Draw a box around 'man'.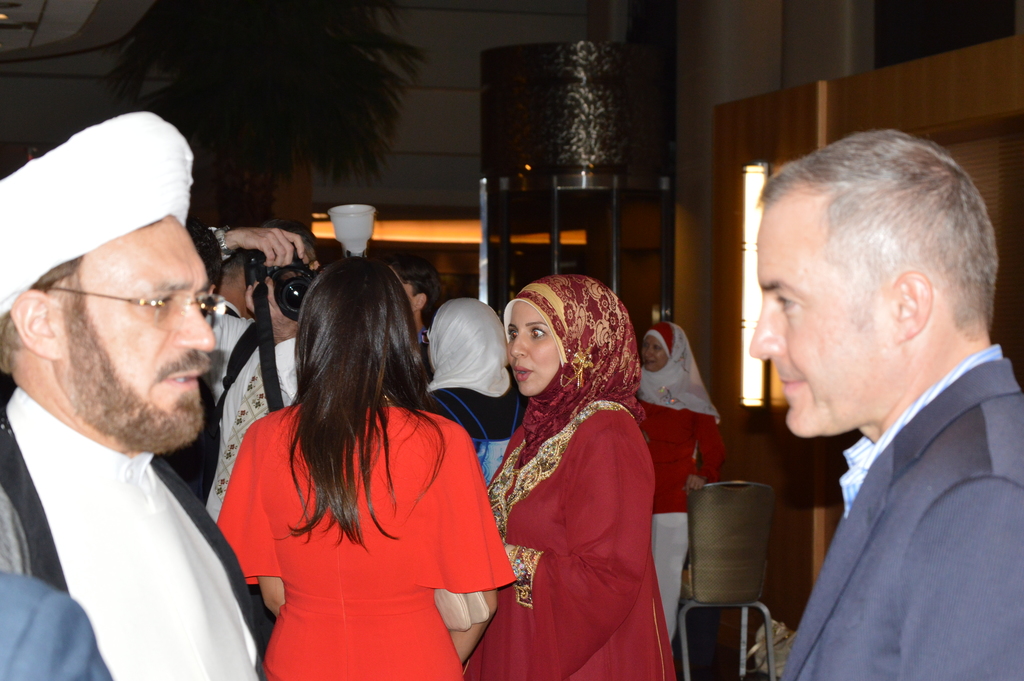
Rect(726, 151, 1023, 670).
